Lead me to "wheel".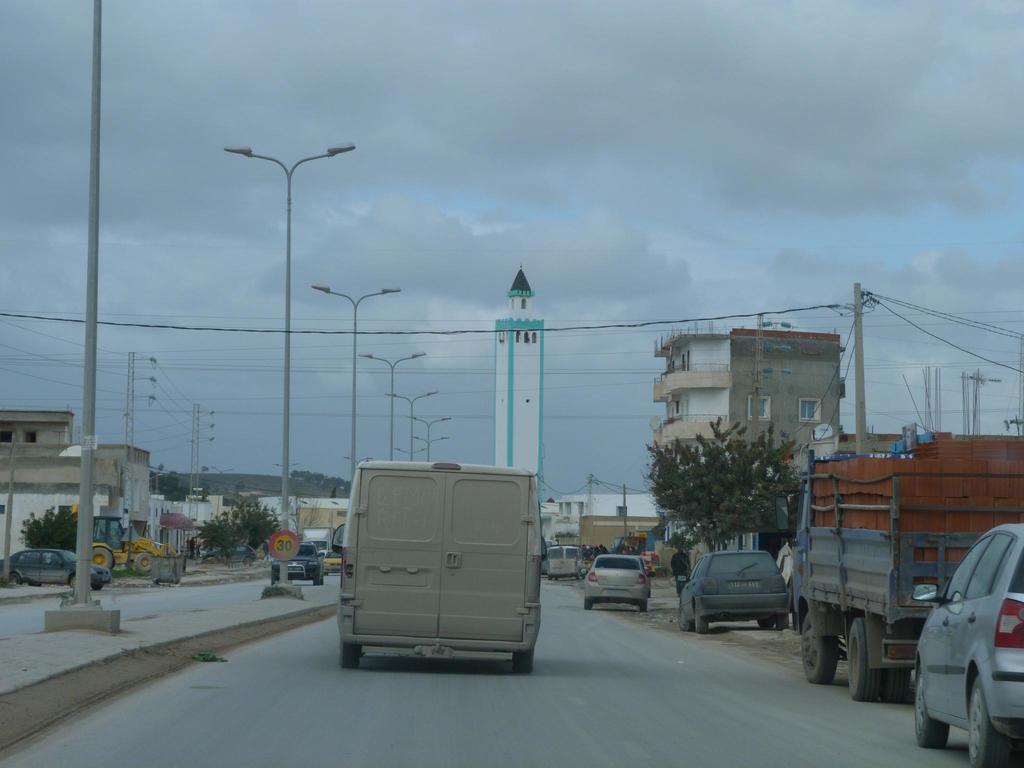
Lead to 28:580:41:582.
